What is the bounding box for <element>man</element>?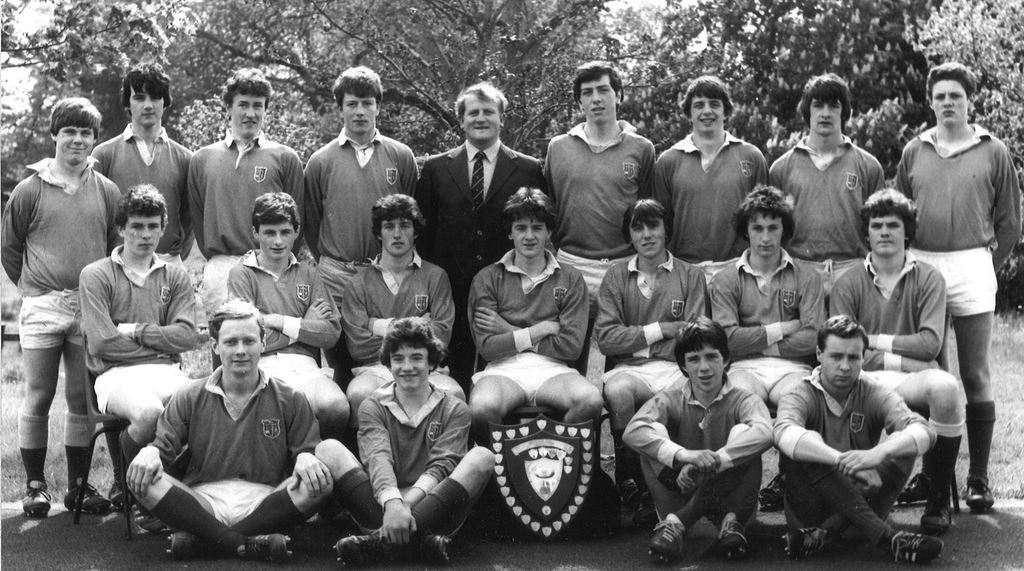
(623, 311, 776, 563).
